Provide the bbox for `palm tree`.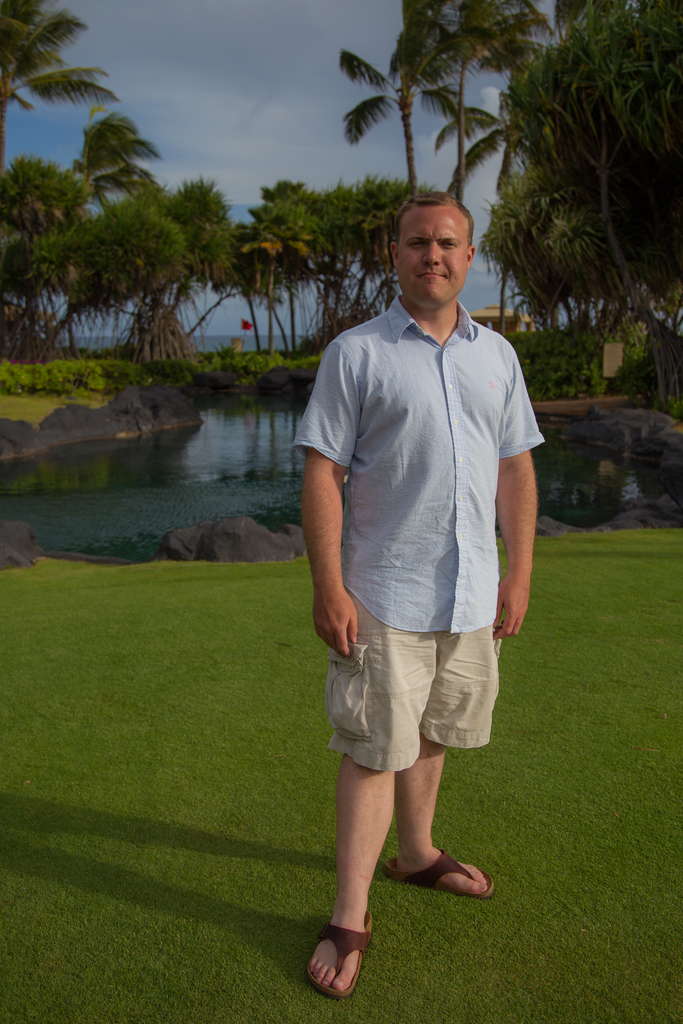
<bbox>261, 194, 319, 346</bbox>.
